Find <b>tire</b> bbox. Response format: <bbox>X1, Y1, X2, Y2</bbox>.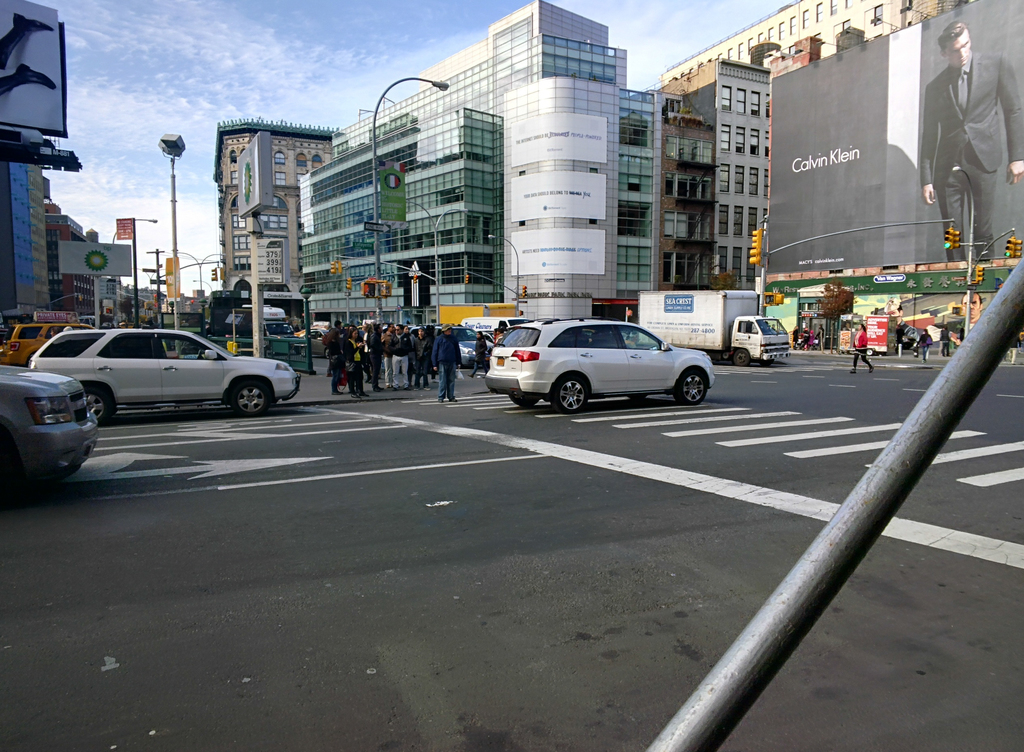
<bbox>232, 382, 269, 417</bbox>.
